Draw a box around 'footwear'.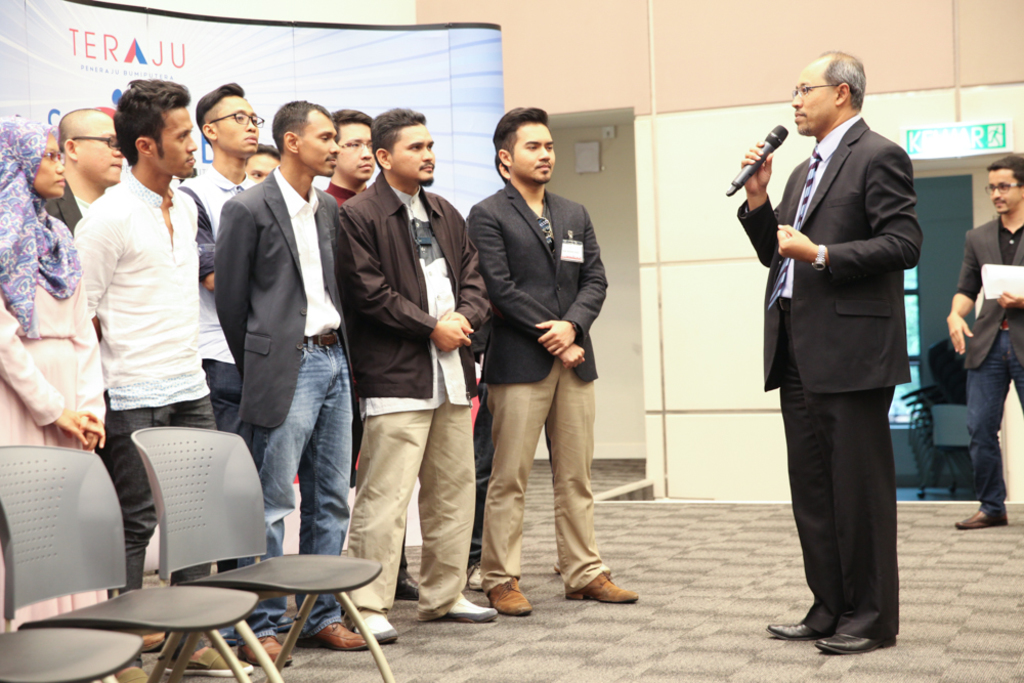
BBox(819, 630, 897, 658).
